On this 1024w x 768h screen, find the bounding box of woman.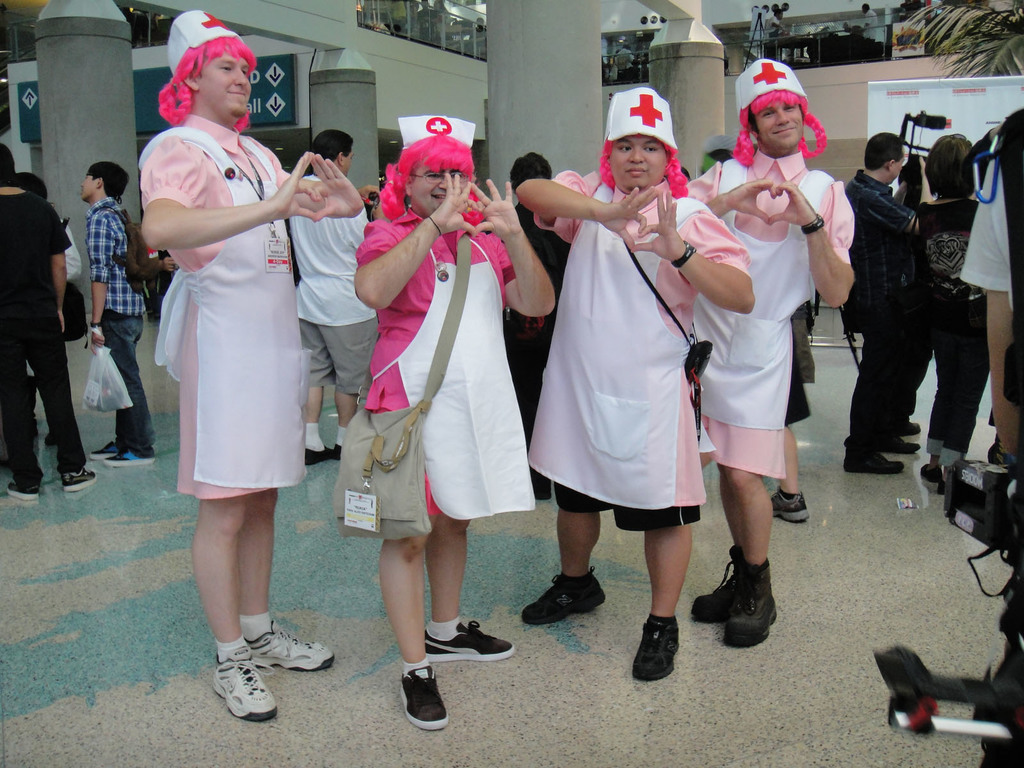
Bounding box: pyautogui.locateOnScreen(907, 129, 994, 492).
